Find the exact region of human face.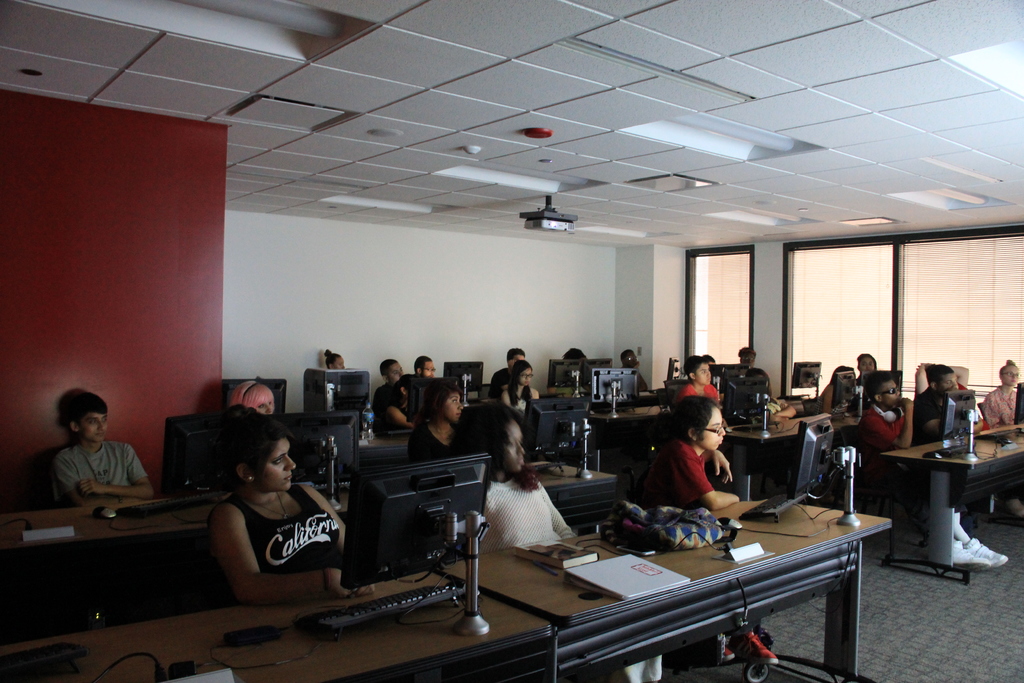
Exact region: [left=517, top=369, right=536, bottom=384].
